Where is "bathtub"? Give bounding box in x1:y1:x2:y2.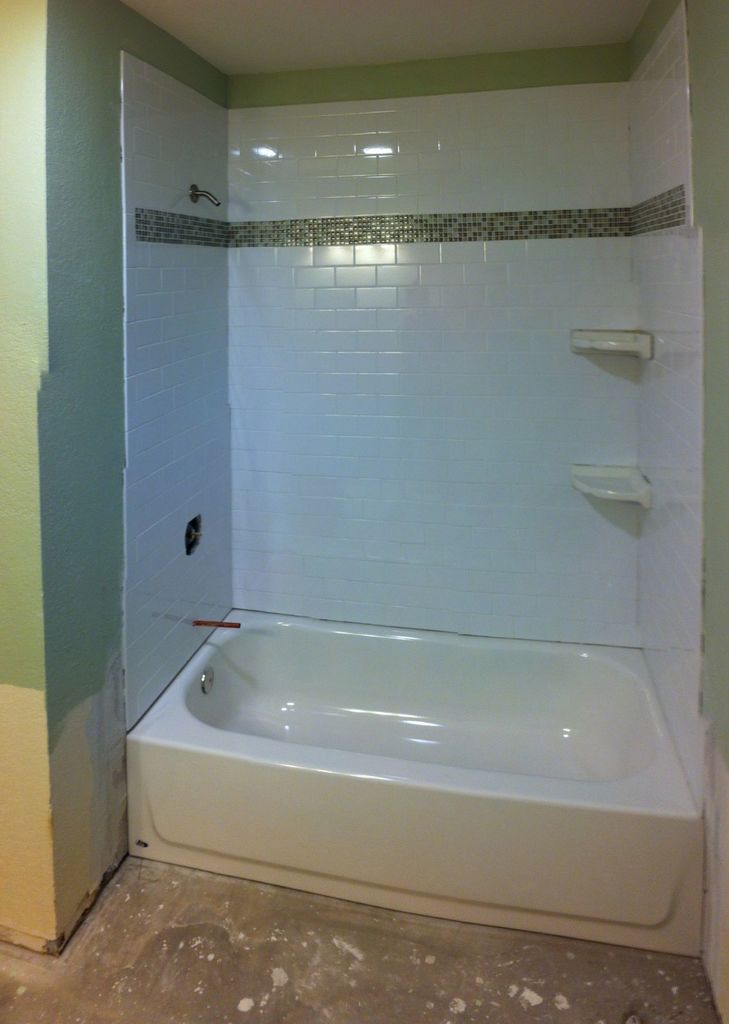
122:605:700:956.
